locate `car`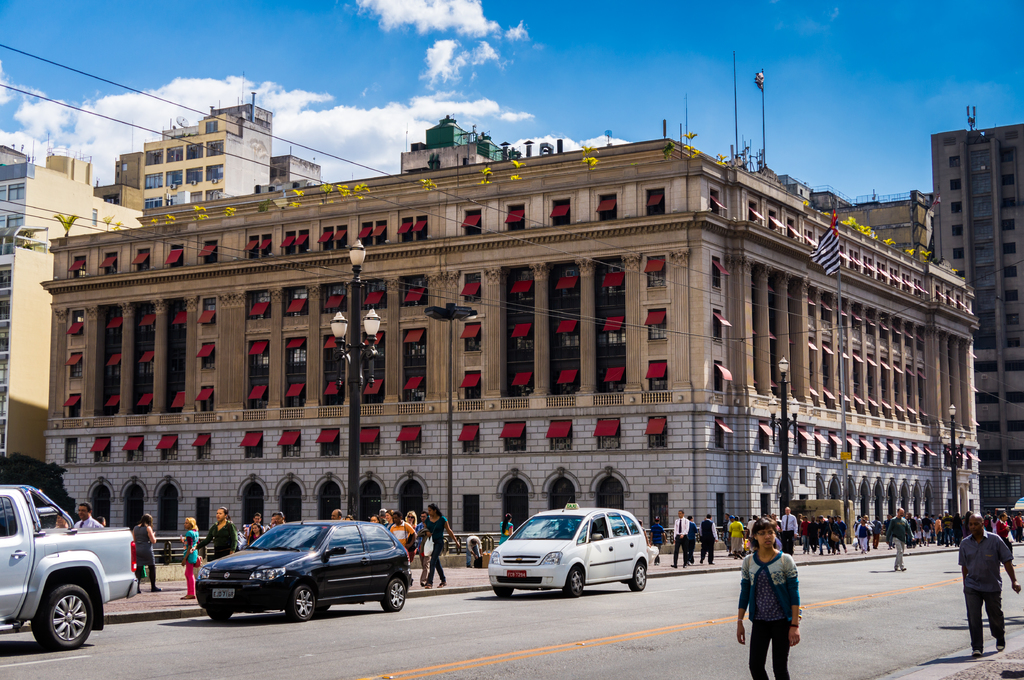
[194, 516, 410, 620]
